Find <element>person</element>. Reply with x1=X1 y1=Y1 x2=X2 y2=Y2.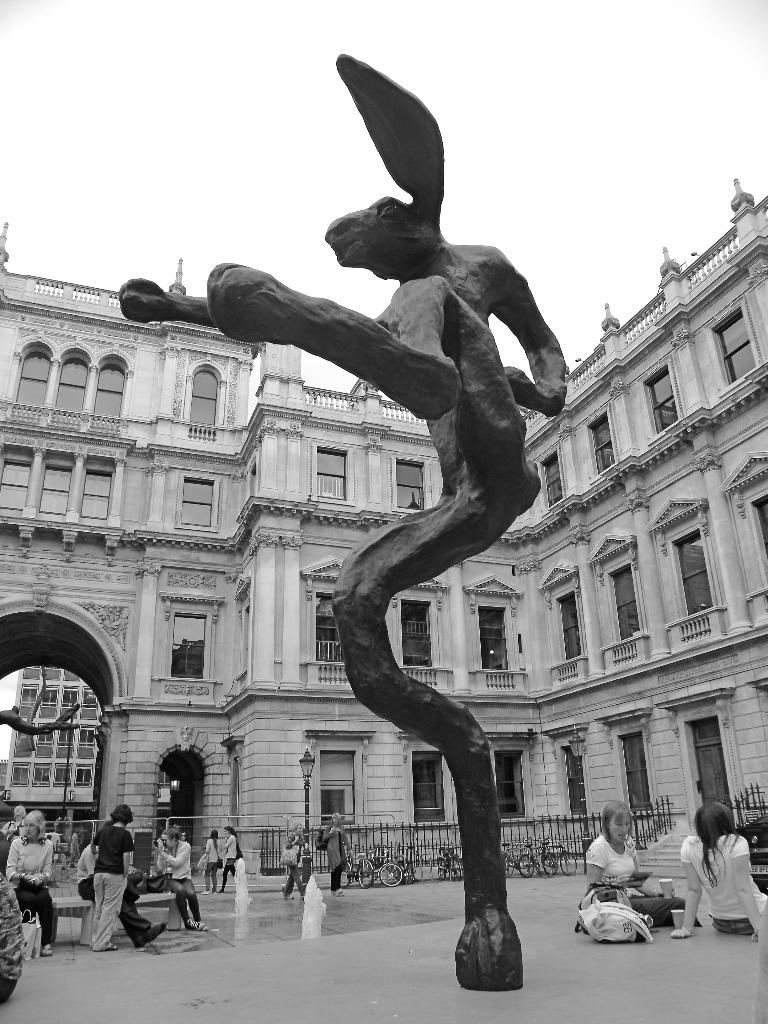
x1=669 y1=805 x2=767 y2=947.
